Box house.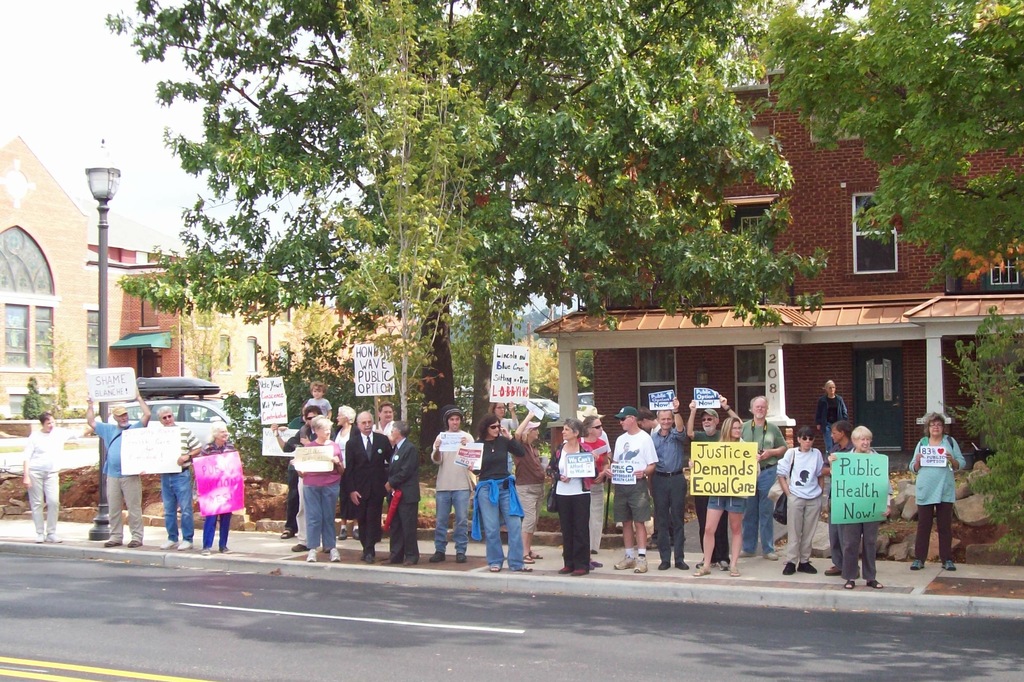
<box>0,136,98,426</box>.
